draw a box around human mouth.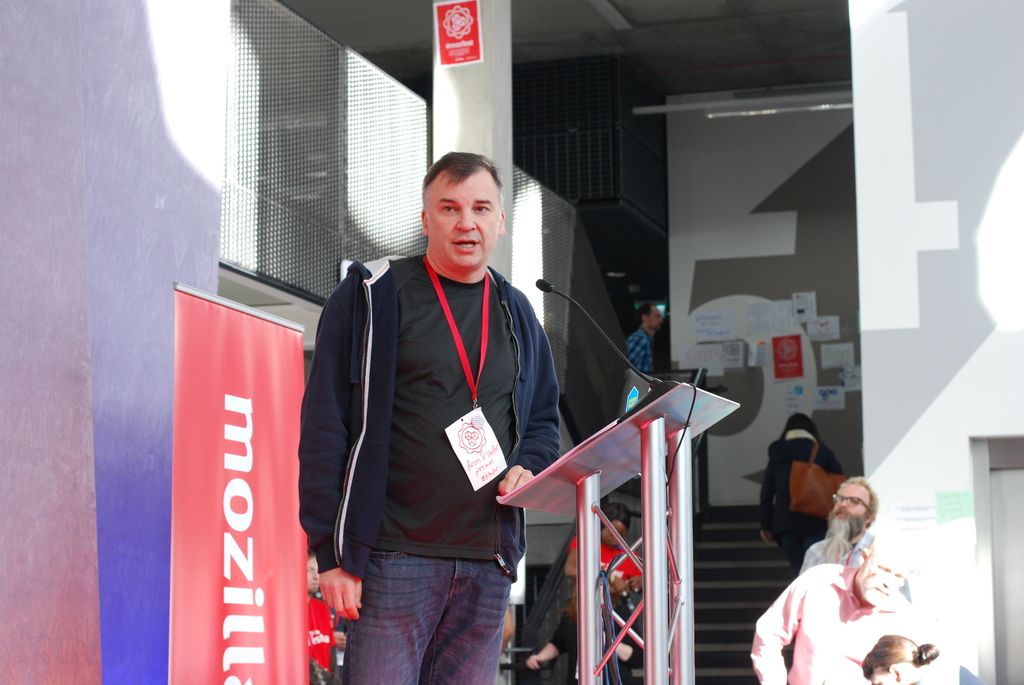
x1=447 y1=235 x2=483 y2=257.
